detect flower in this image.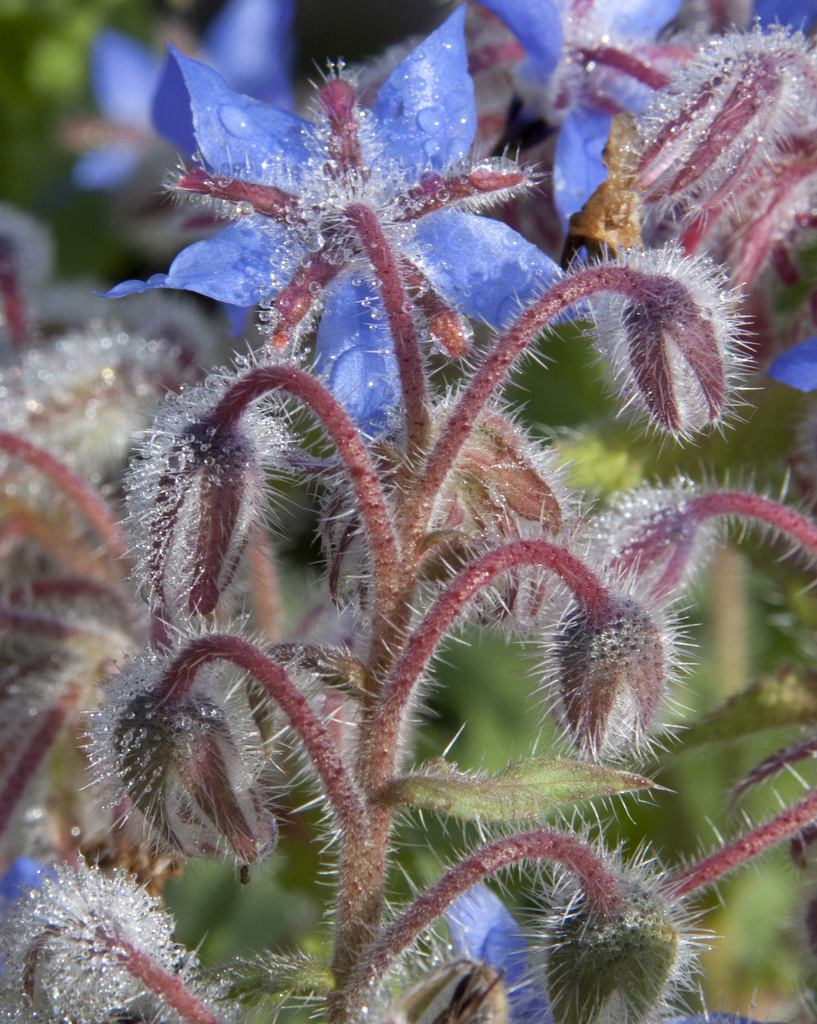
Detection: bbox=[489, 0, 688, 228].
